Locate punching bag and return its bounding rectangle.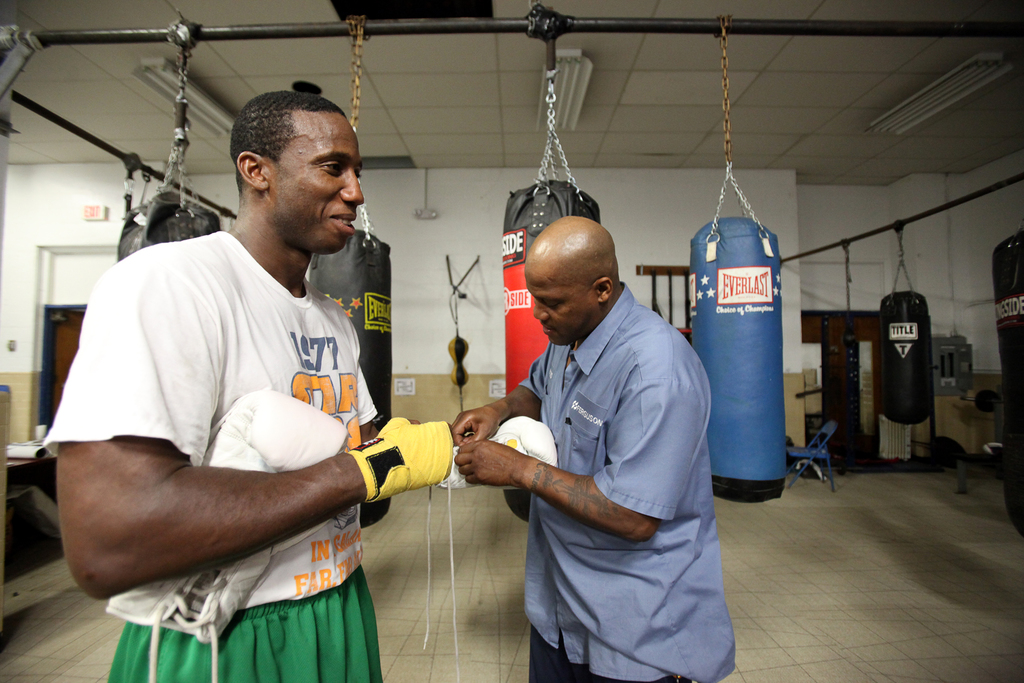
{"left": 986, "top": 229, "right": 1023, "bottom": 534}.
